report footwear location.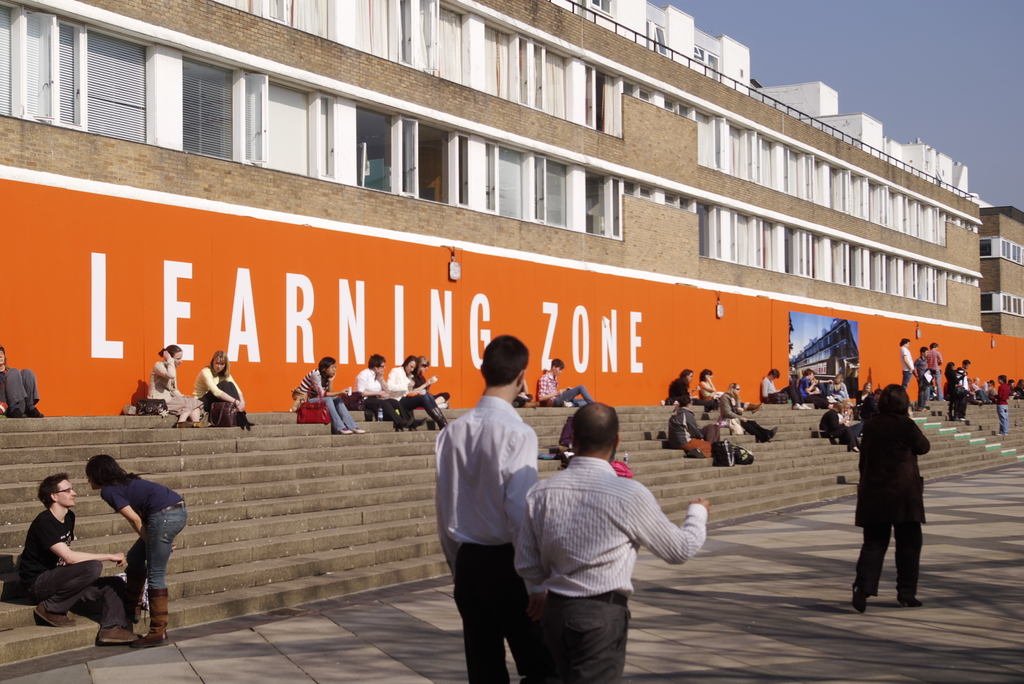
Report: locate(339, 430, 354, 434).
